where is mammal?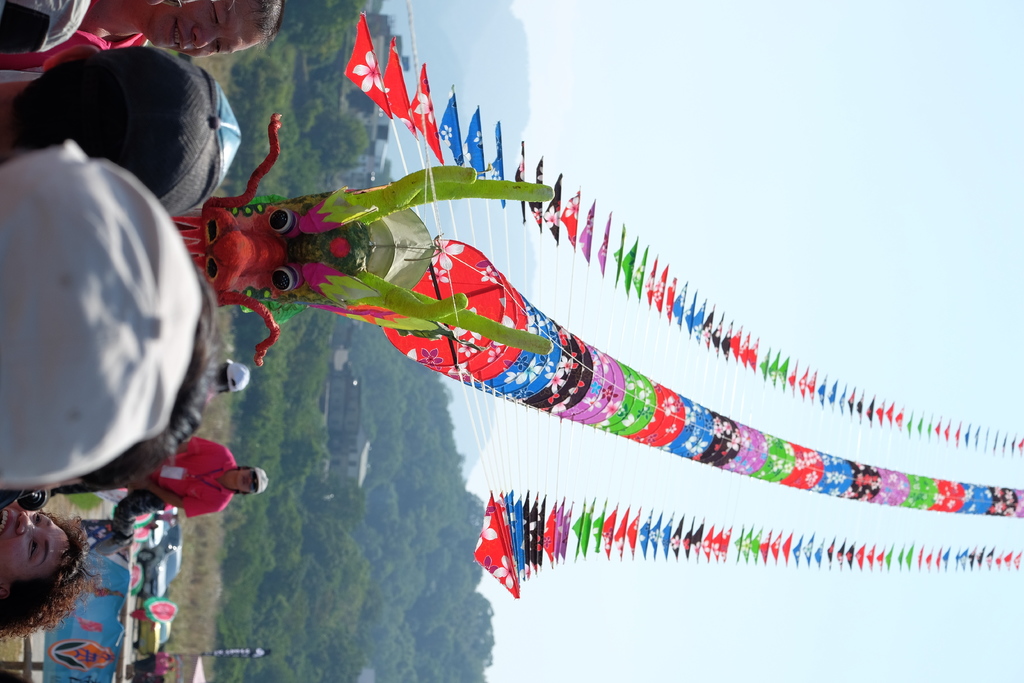
116, 429, 282, 527.
